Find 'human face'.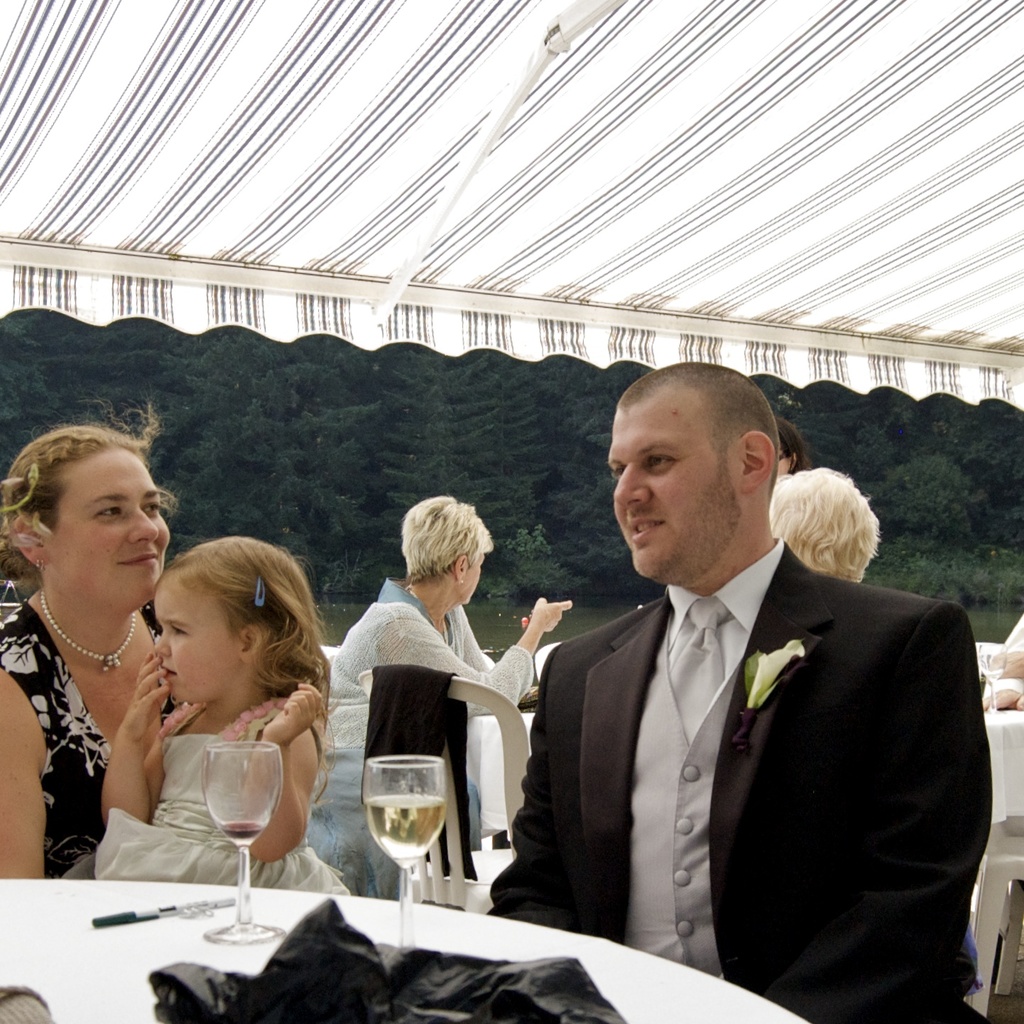
crop(467, 556, 486, 612).
